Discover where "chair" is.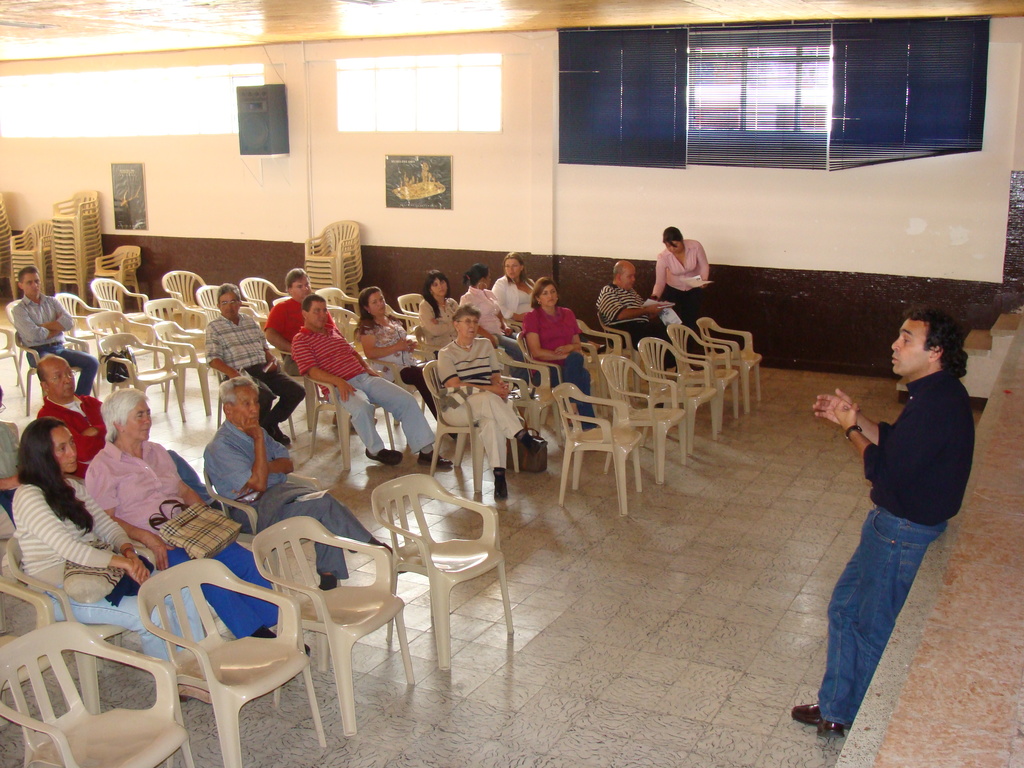
Discovered at rect(546, 382, 645, 521).
